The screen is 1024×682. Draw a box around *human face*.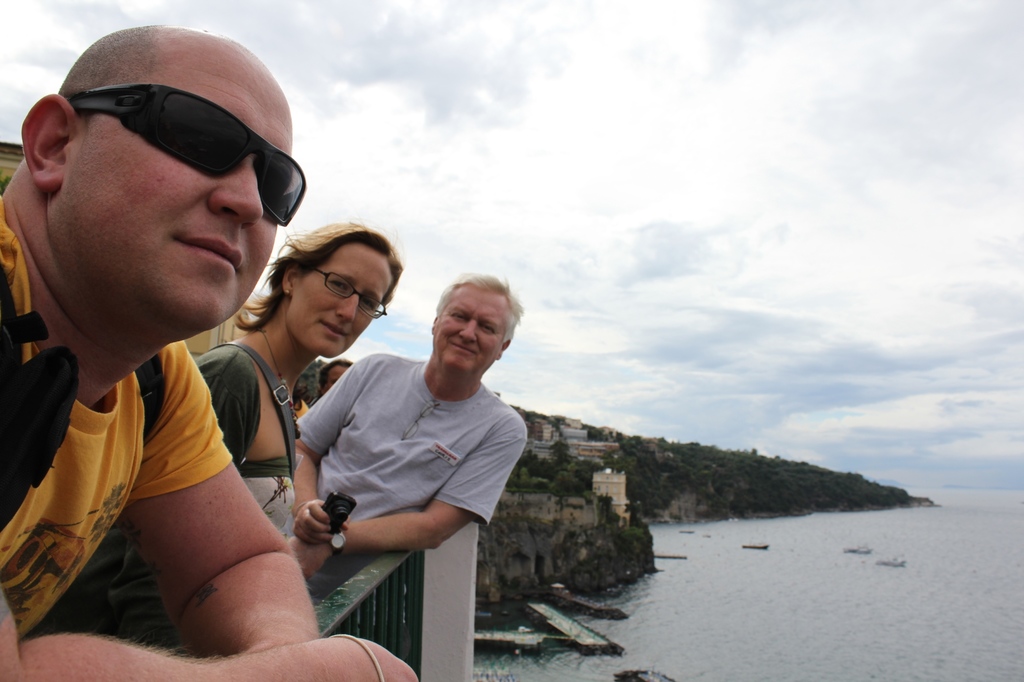
crop(61, 31, 292, 337).
